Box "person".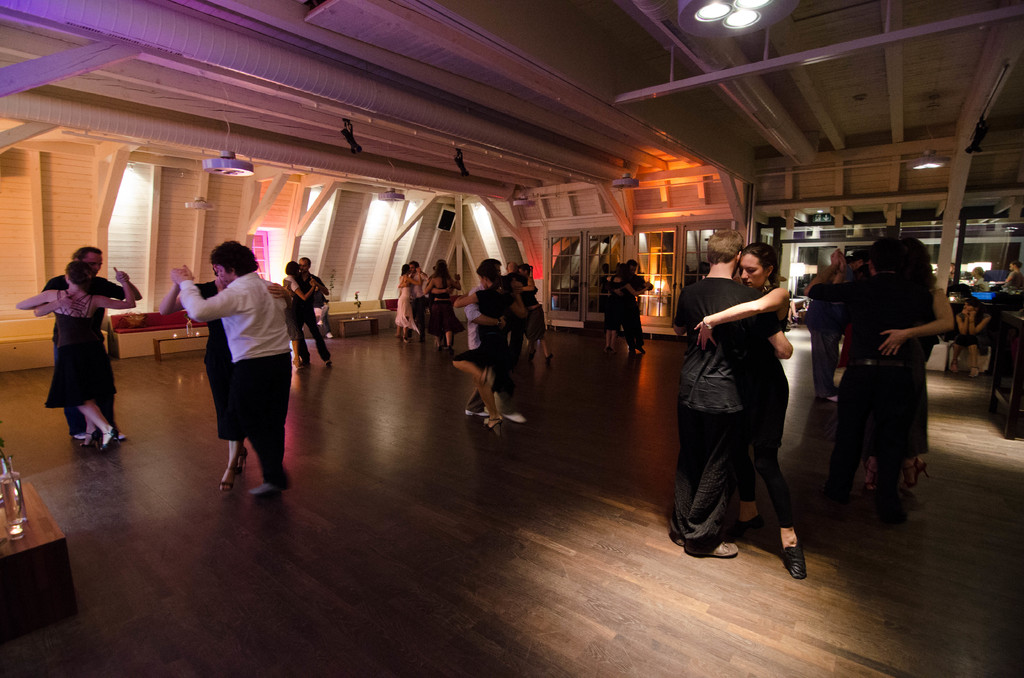
region(392, 262, 420, 342).
